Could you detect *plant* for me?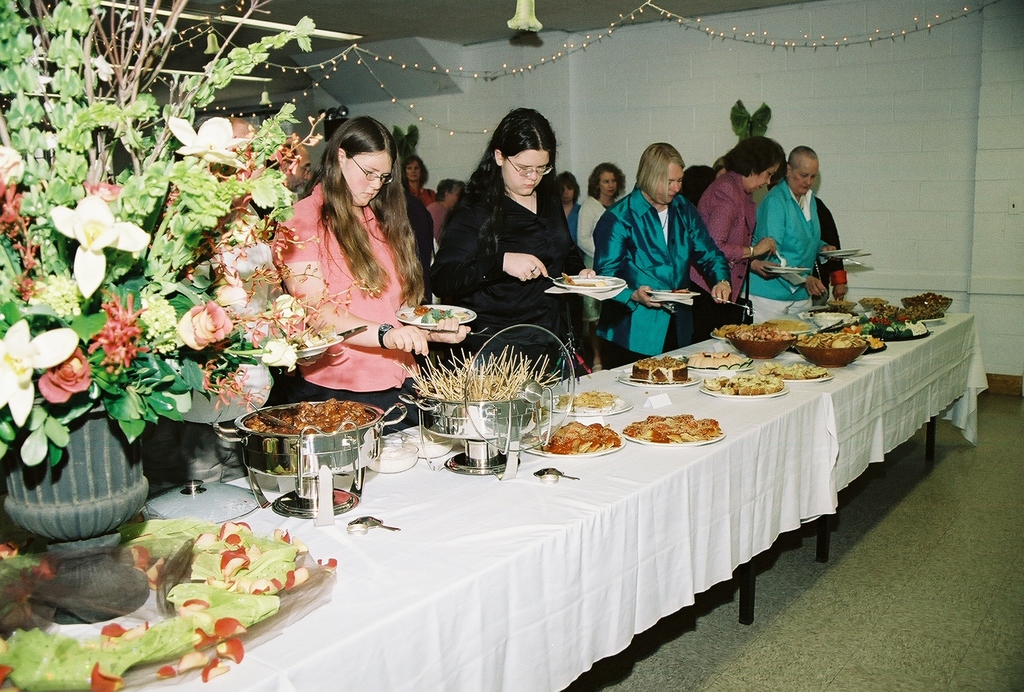
Detection result: x1=0 y1=0 x2=398 y2=477.
